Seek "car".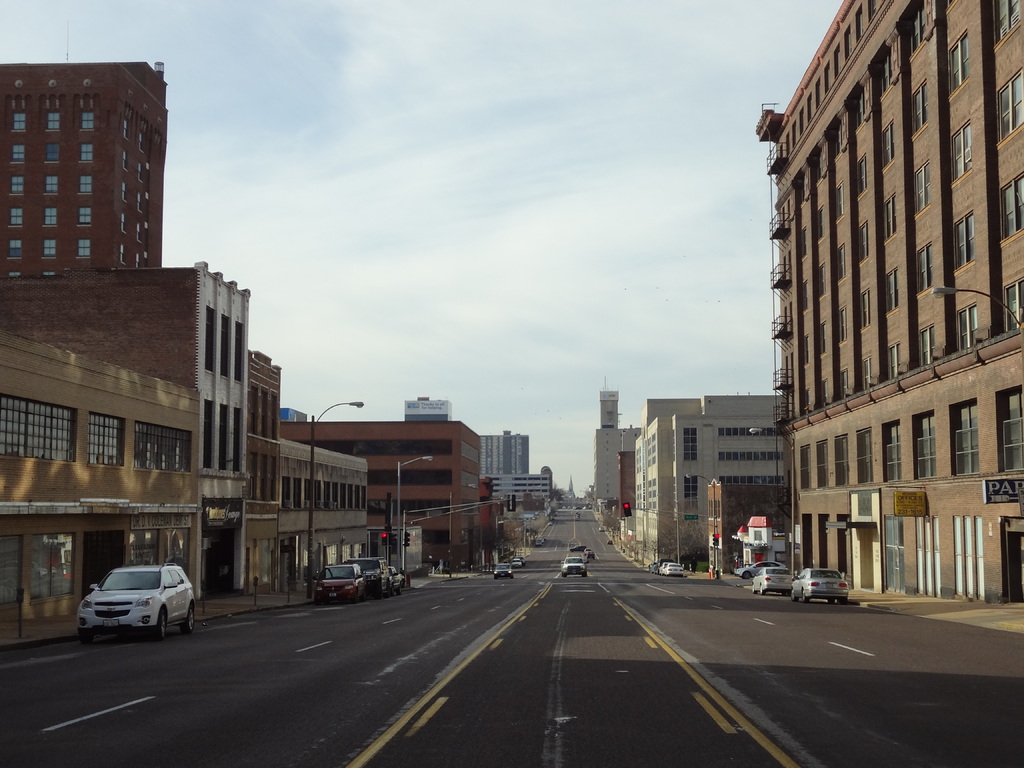
crop(608, 540, 613, 544).
